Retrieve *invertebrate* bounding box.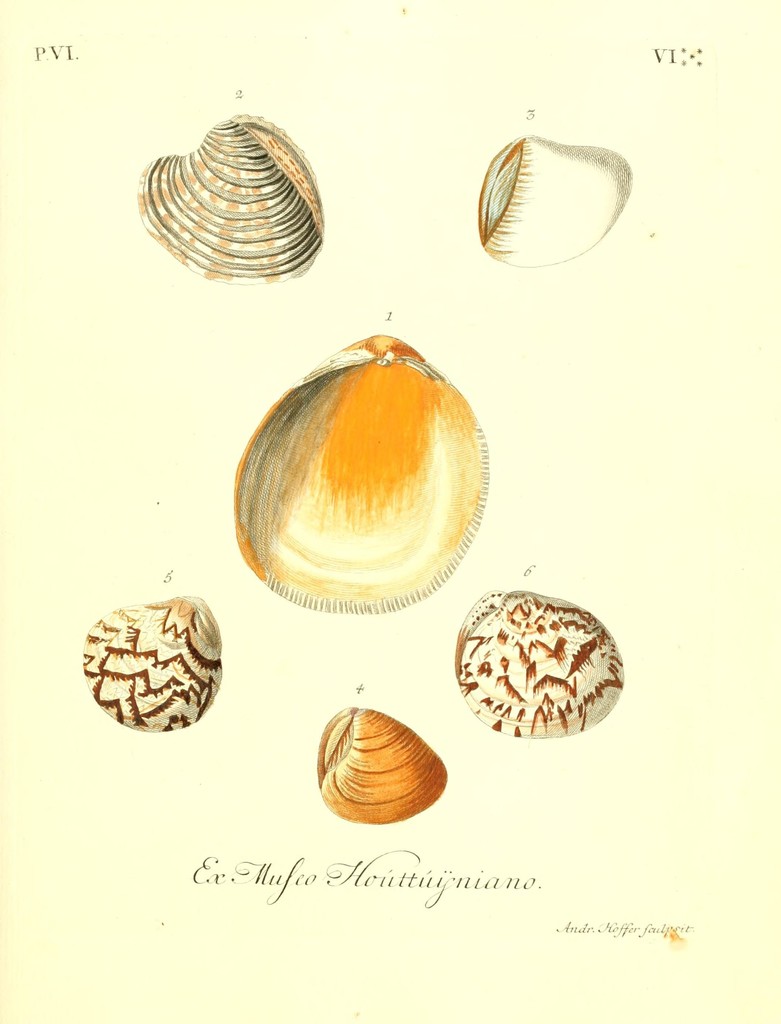
Bounding box: 82:590:222:733.
